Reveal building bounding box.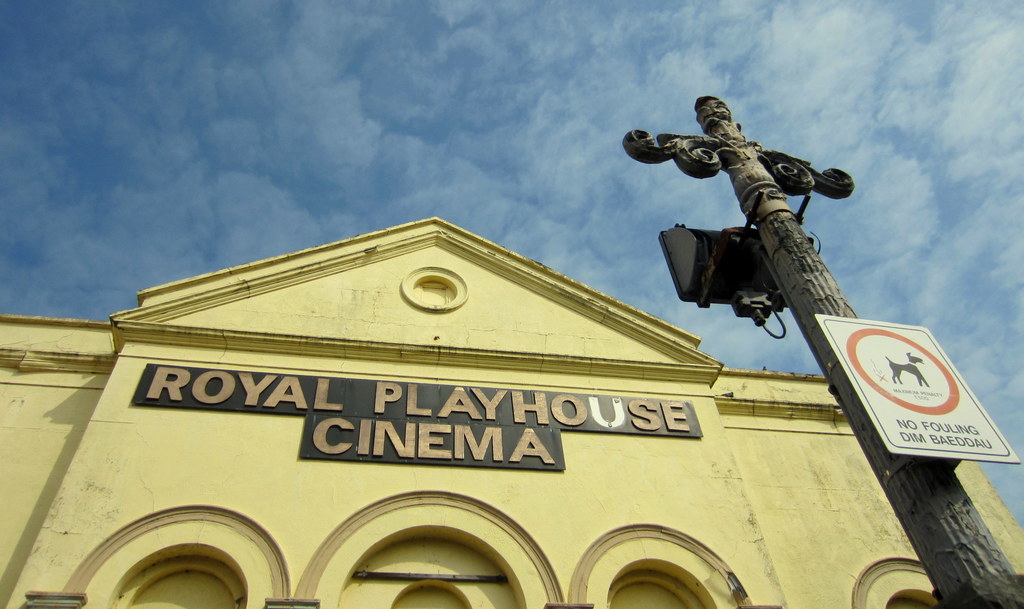
Revealed: (left=0, top=213, right=1023, bottom=608).
